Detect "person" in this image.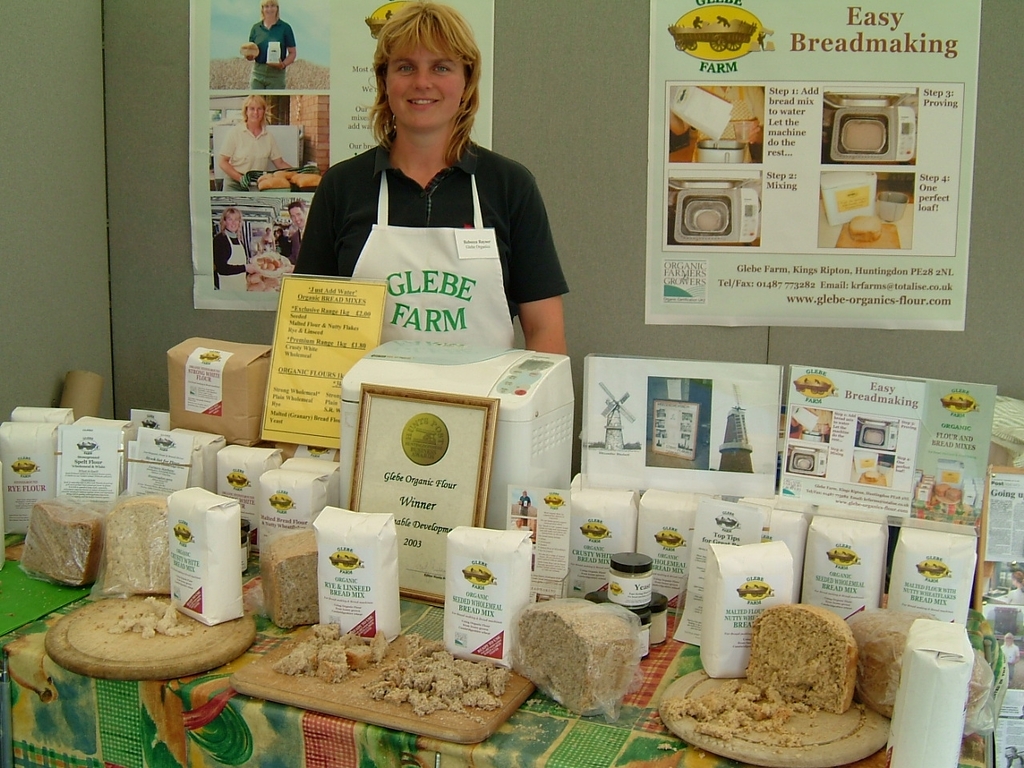
Detection: Rect(790, 407, 832, 443).
